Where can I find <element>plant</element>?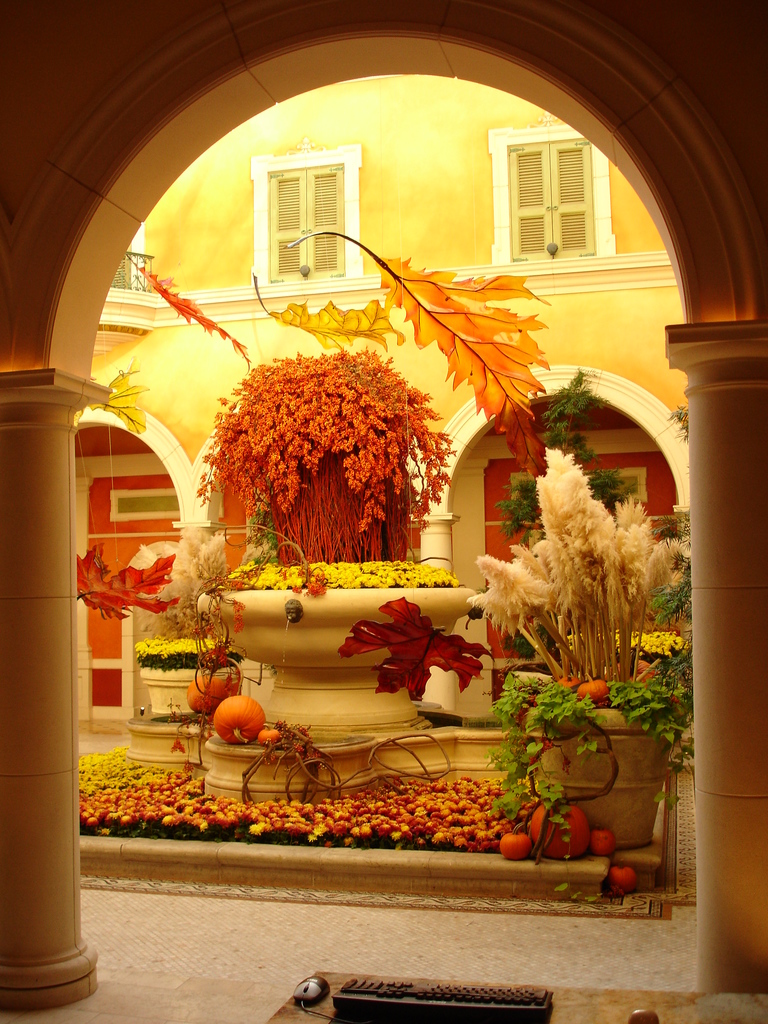
You can find it at pyautogui.locateOnScreen(188, 321, 455, 592).
